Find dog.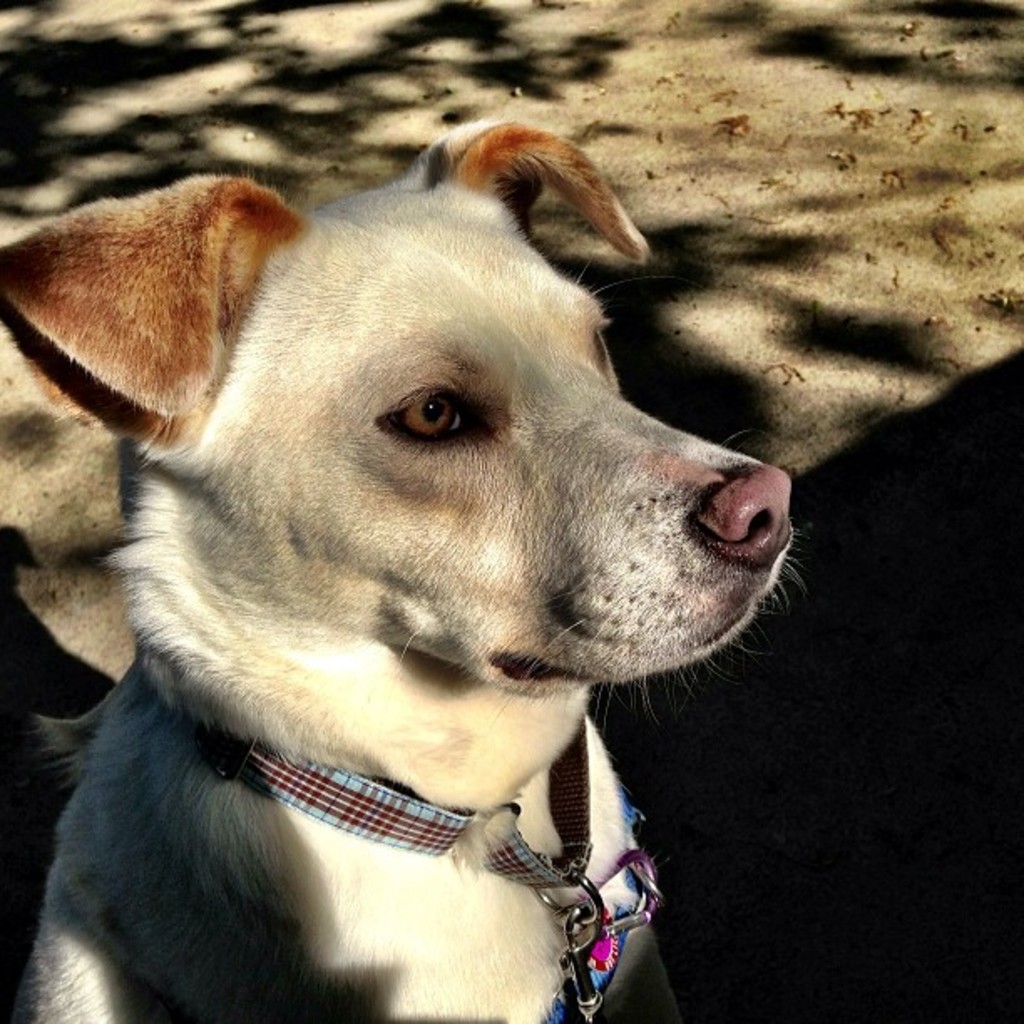
0 115 813 1022.
